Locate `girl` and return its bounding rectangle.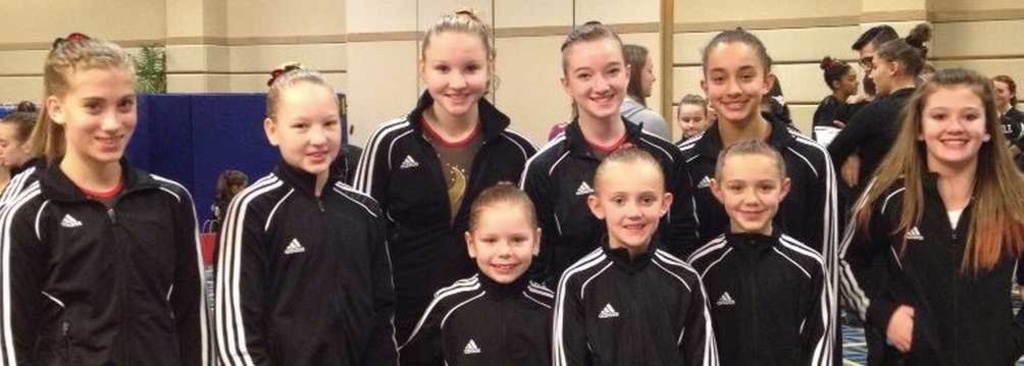
<region>343, 0, 524, 309</region>.
